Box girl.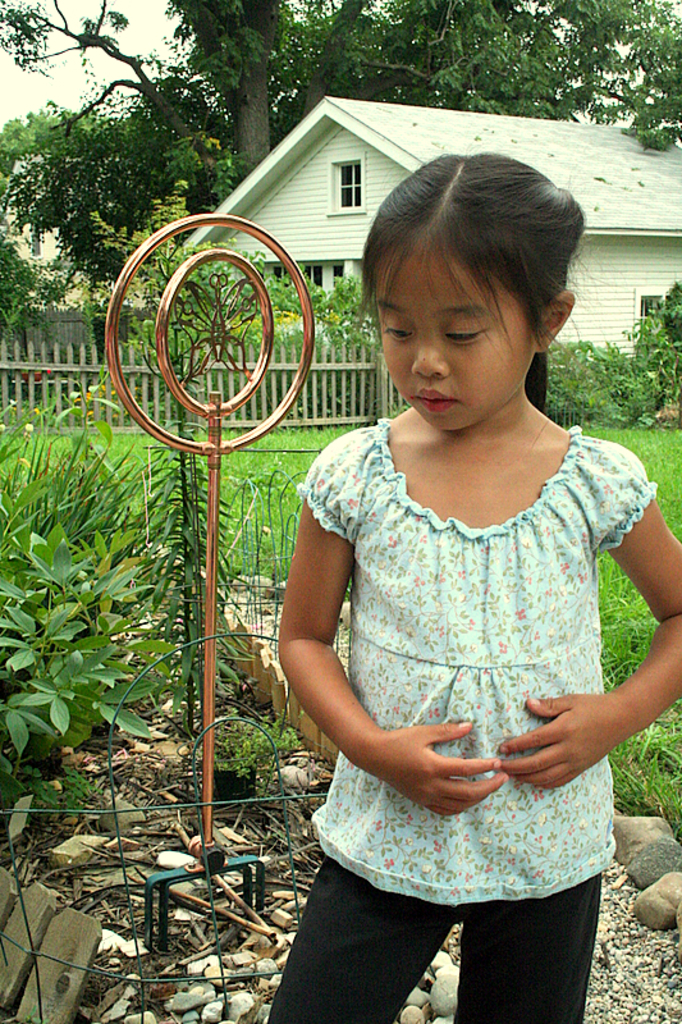
left=265, top=151, right=681, bottom=1023.
